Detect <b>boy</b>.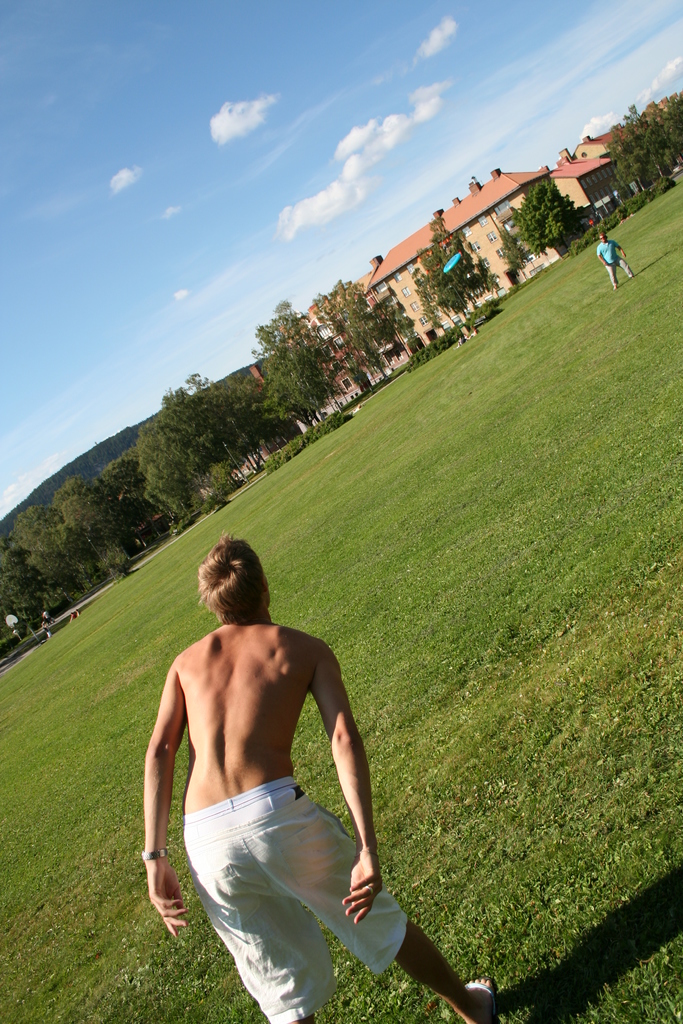
Detected at <region>140, 526, 498, 1023</region>.
